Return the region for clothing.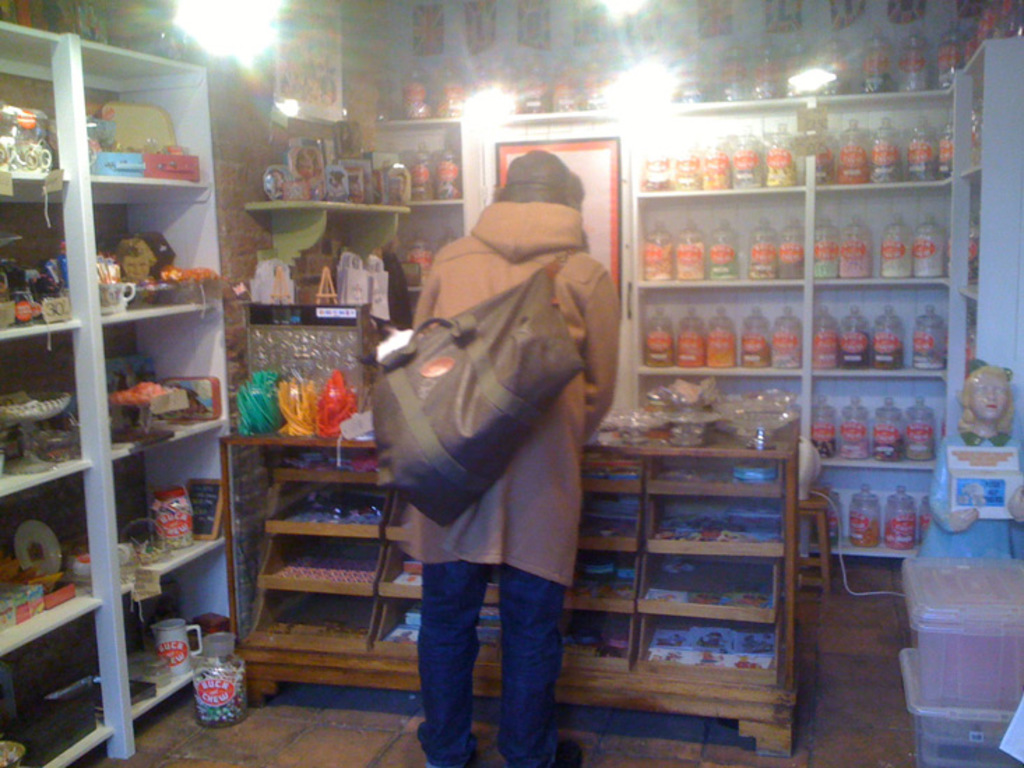
(x1=397, y1=197, x2=615, y2=765).
